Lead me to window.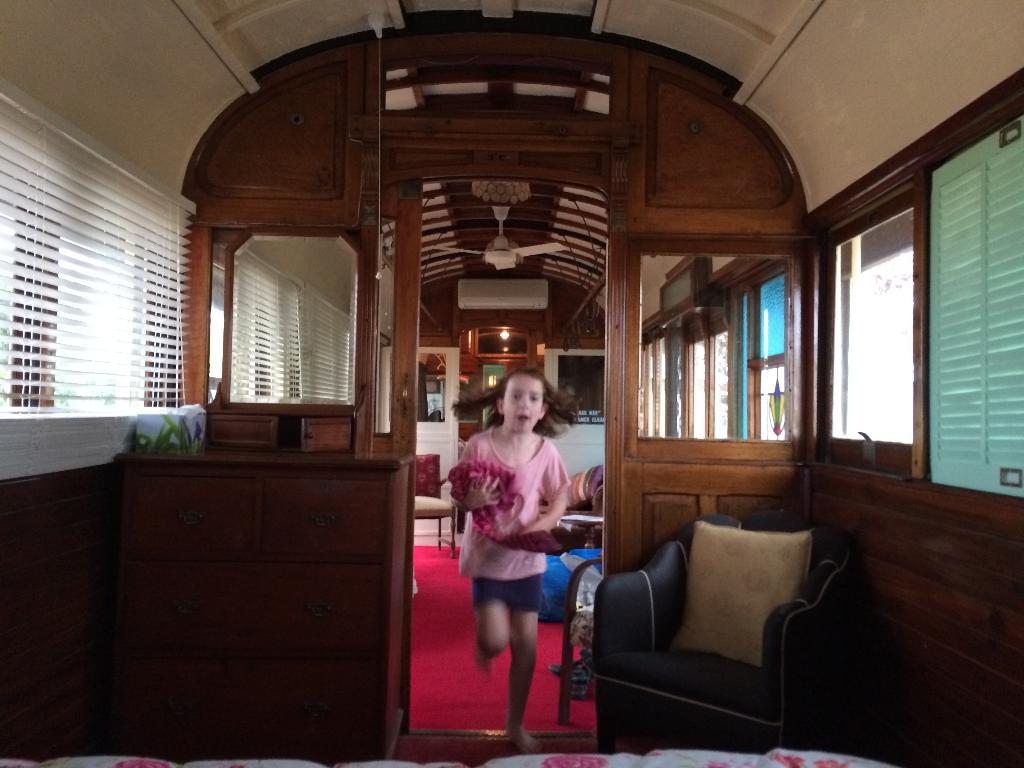
Lead to 732/266/792/436.
